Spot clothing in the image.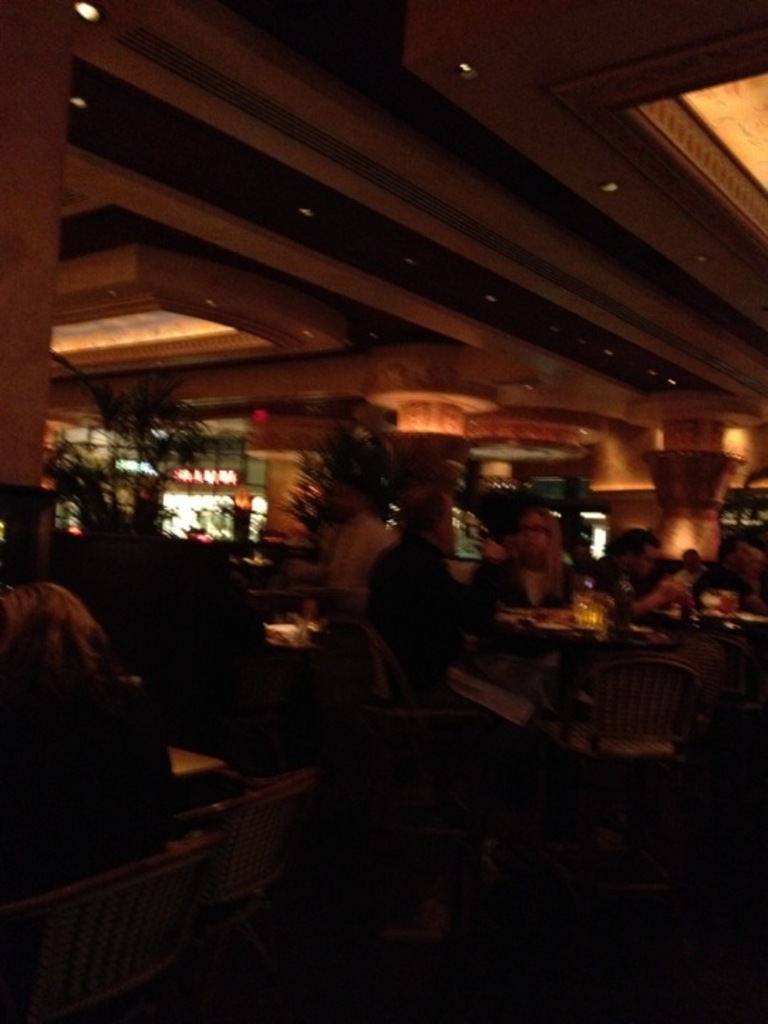
clothing found at <bbox>364, 530, 512, 710</bbox>.
